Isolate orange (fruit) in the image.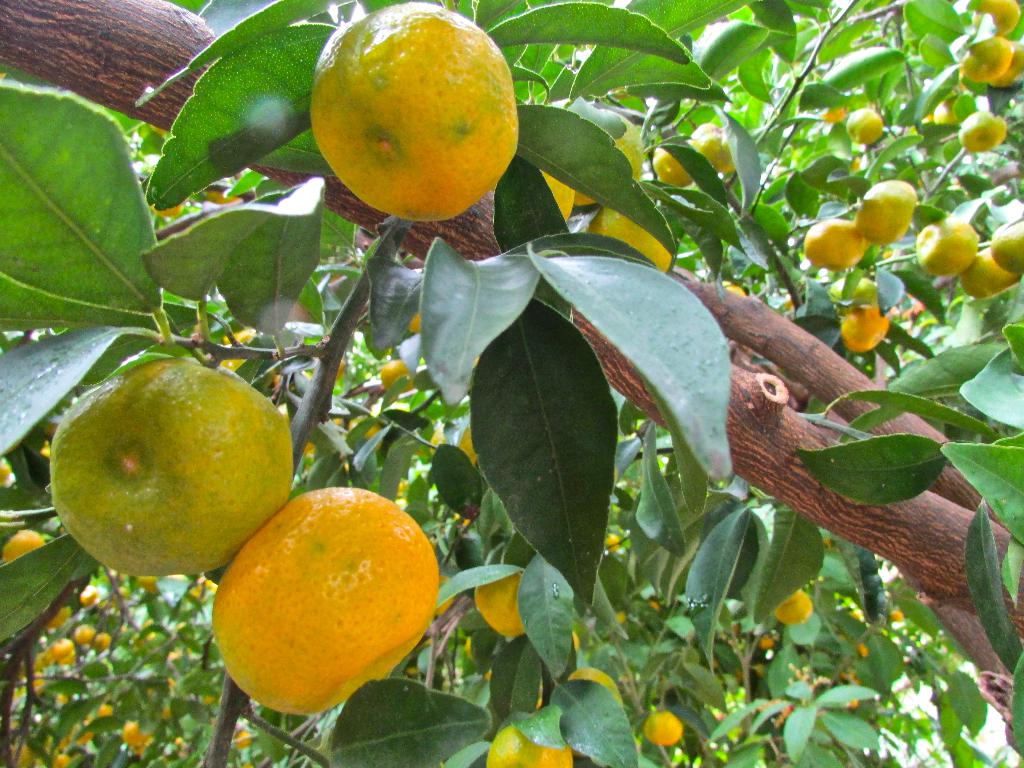
Isolated region: (x1=1005, y1=38, x2=1023, y2=89).
